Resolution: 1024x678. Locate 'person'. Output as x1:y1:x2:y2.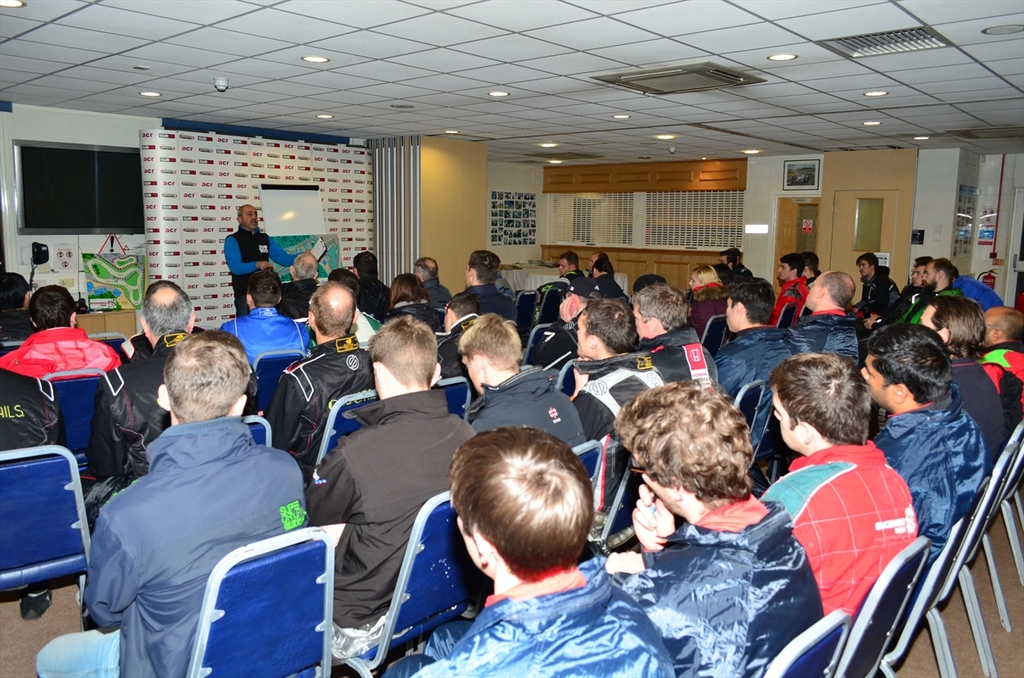
78:283:196:531.
